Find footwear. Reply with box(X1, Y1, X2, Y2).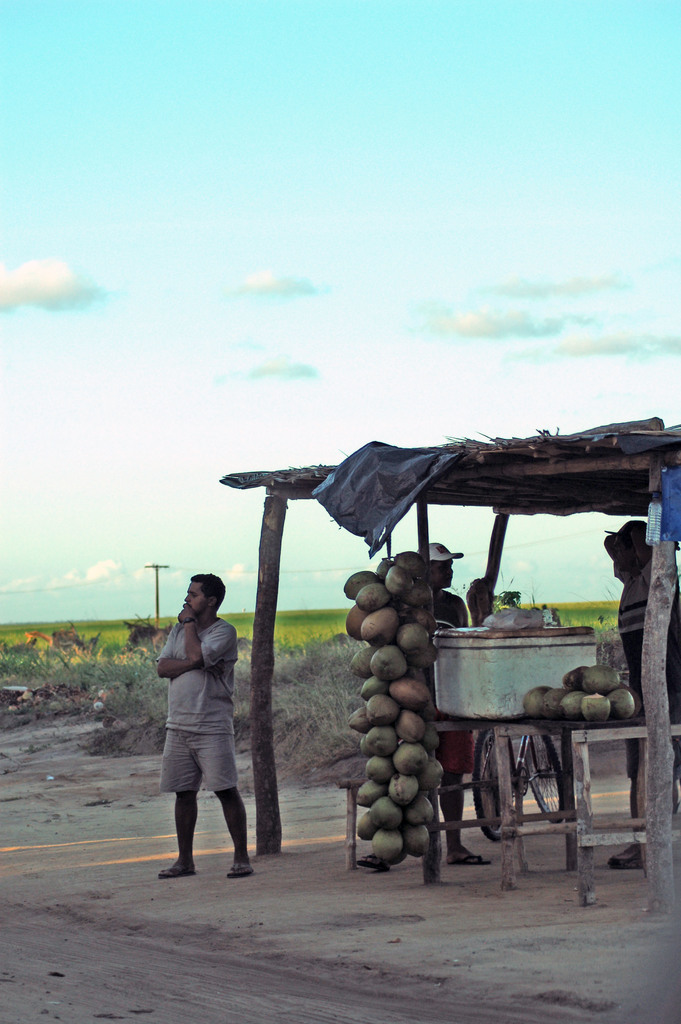
box(607, 841, 643, 872).
